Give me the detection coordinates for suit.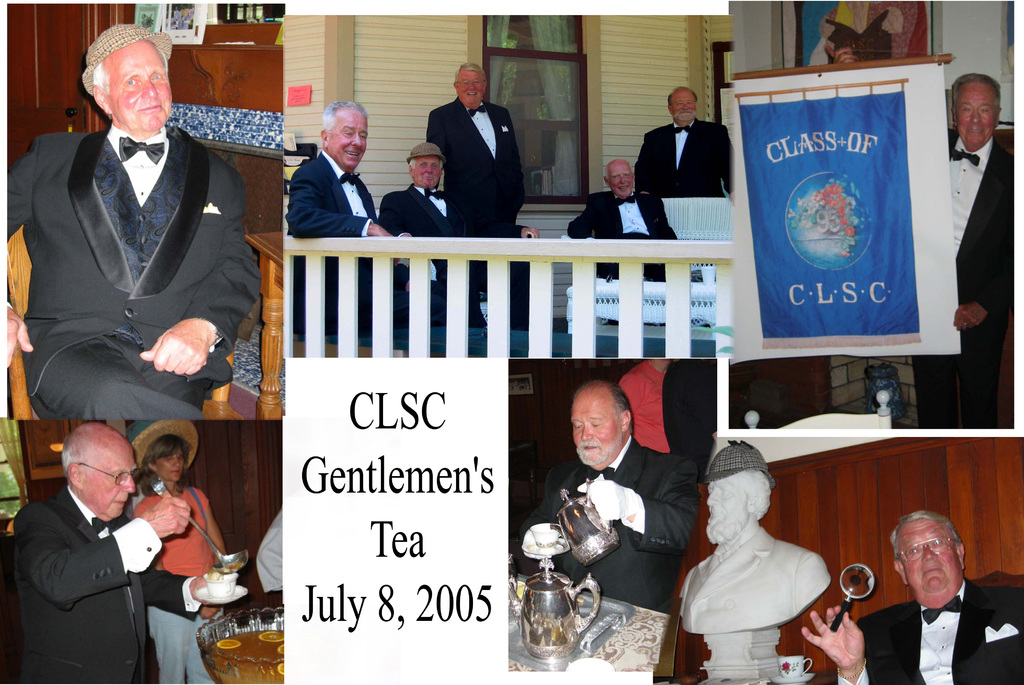
rect(13, 487, 199, 684).
